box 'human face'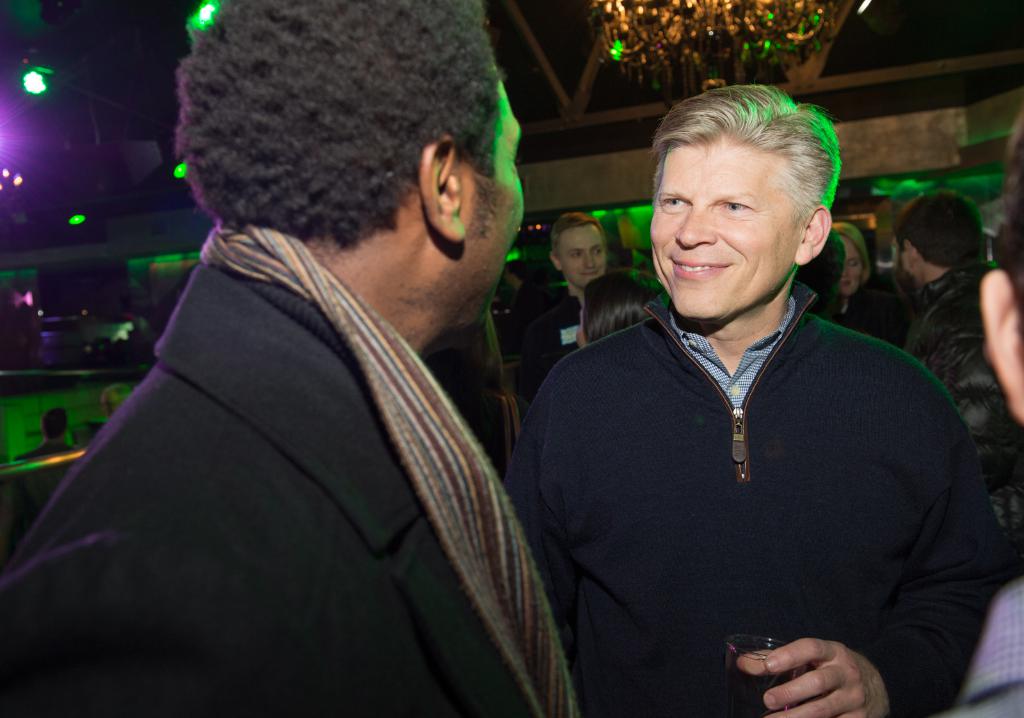
<region>556, 223, 609, 291</region>
